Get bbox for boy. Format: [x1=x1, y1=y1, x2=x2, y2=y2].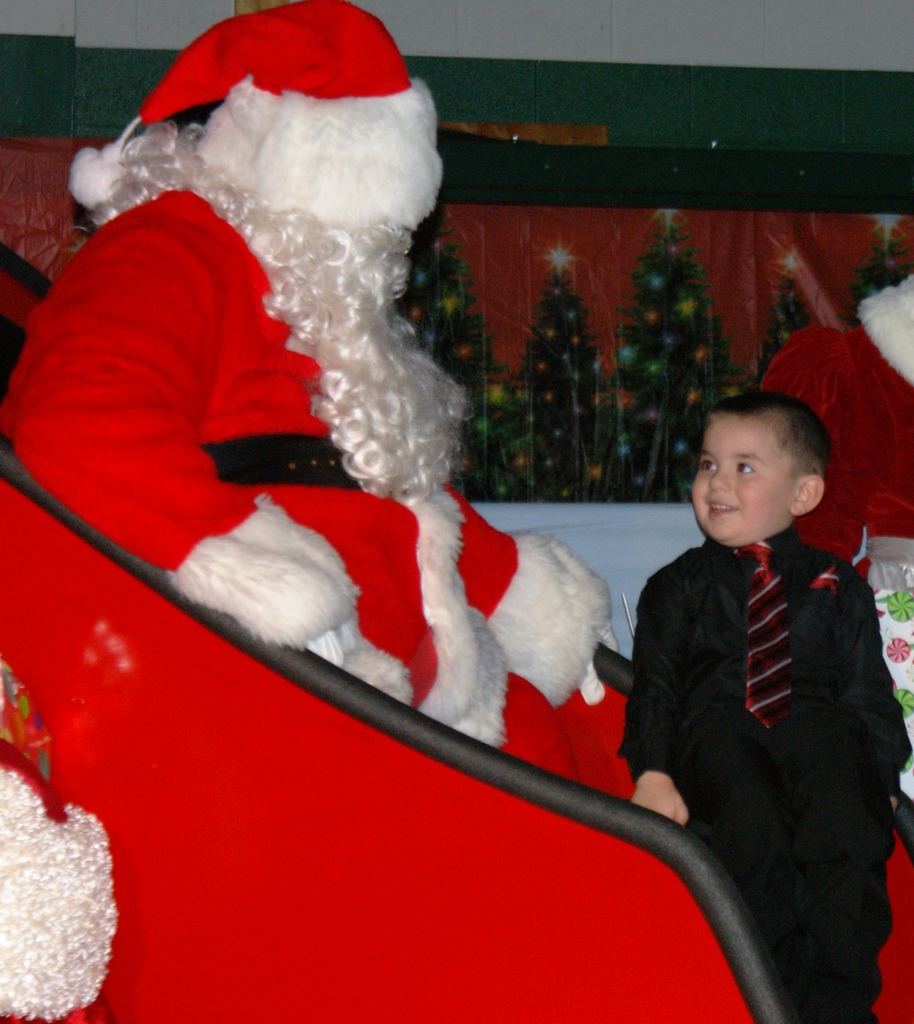
[x1=613, y1=388, x2=909, y2=1023].
